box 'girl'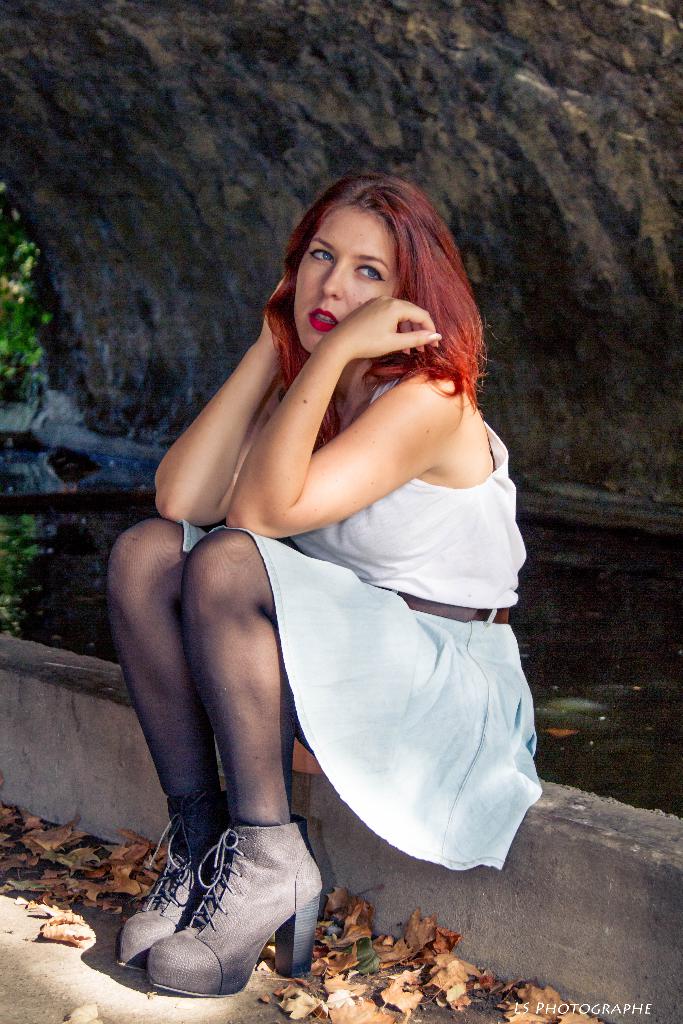
rect(99, 167, 542, 996)
